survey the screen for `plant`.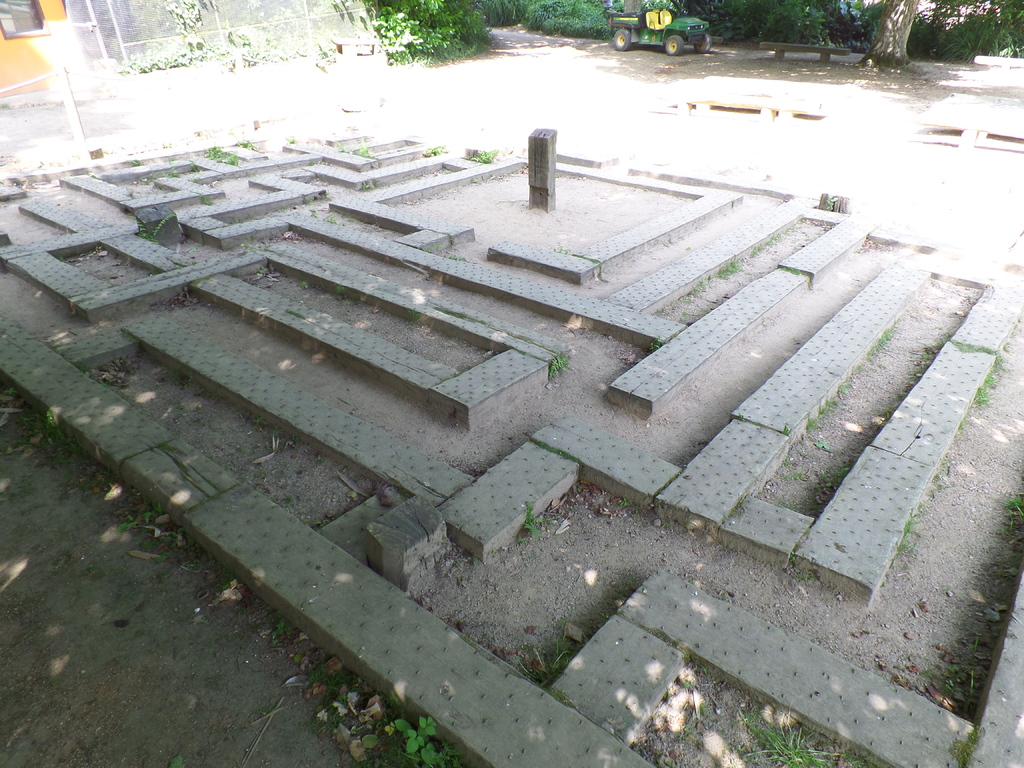
Survey found: <box>136,214,176,245</box>.
